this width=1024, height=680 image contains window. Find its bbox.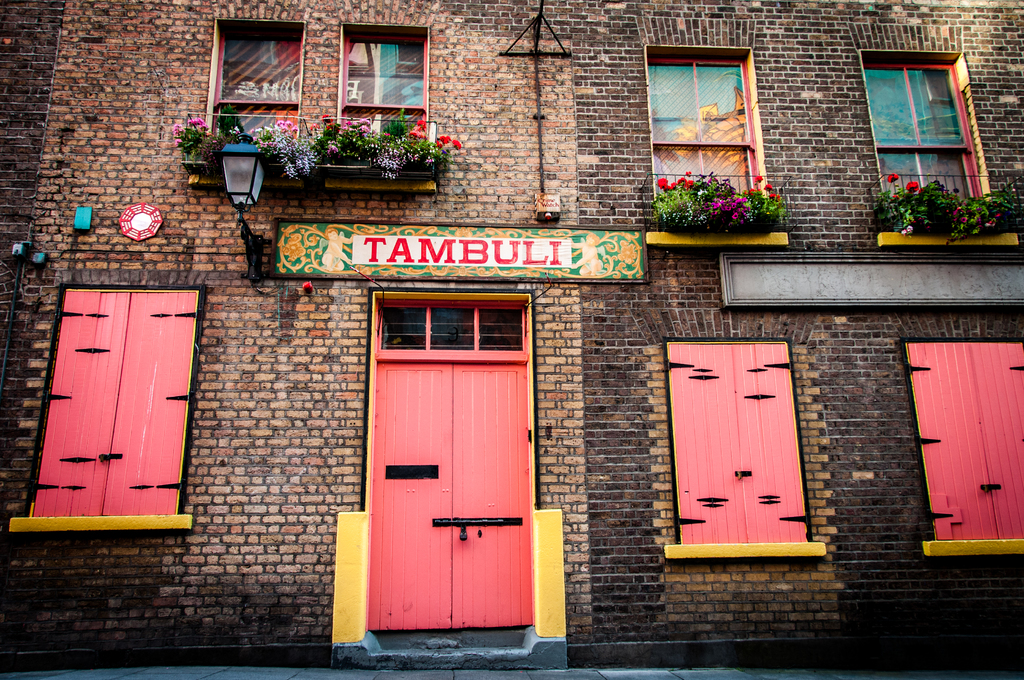
Rect(664, 337, 826, 558).
